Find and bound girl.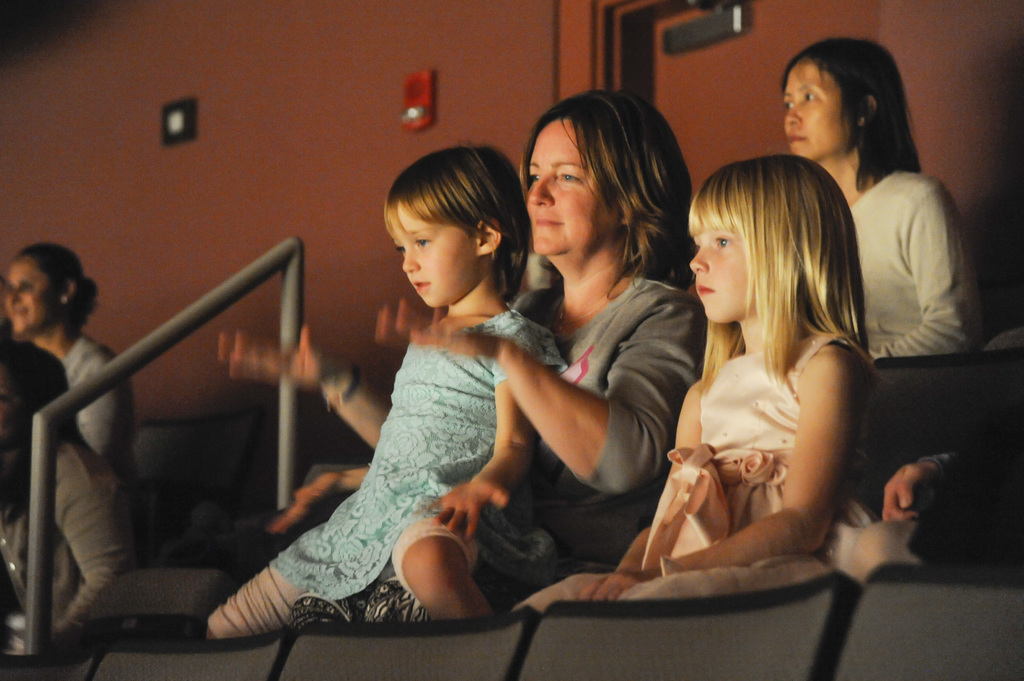
Bound: 515 153 878 614.
